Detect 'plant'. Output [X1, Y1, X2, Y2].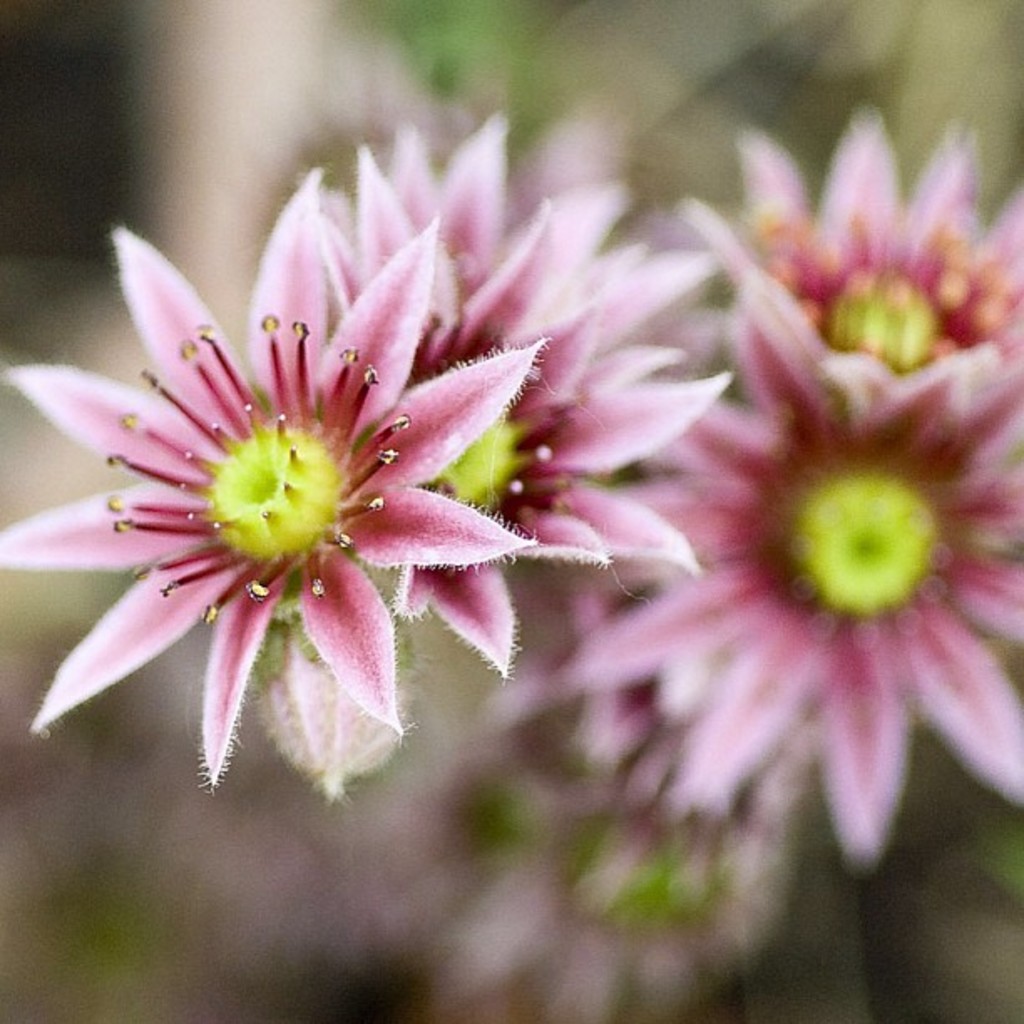
[0, 94, 1022, 867].
